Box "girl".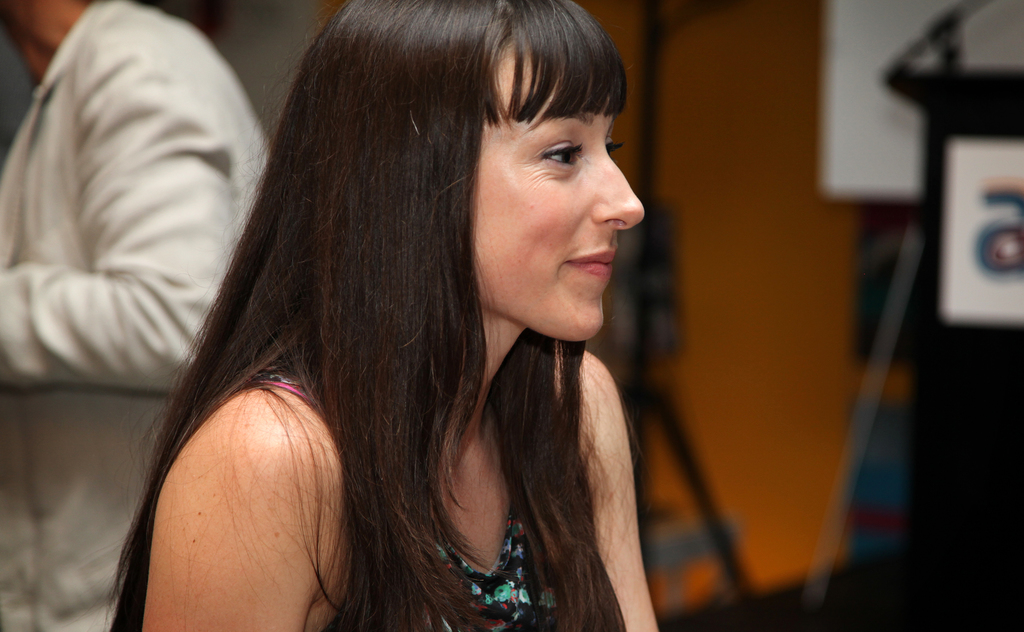
<box>102,0,685,631</box>.
